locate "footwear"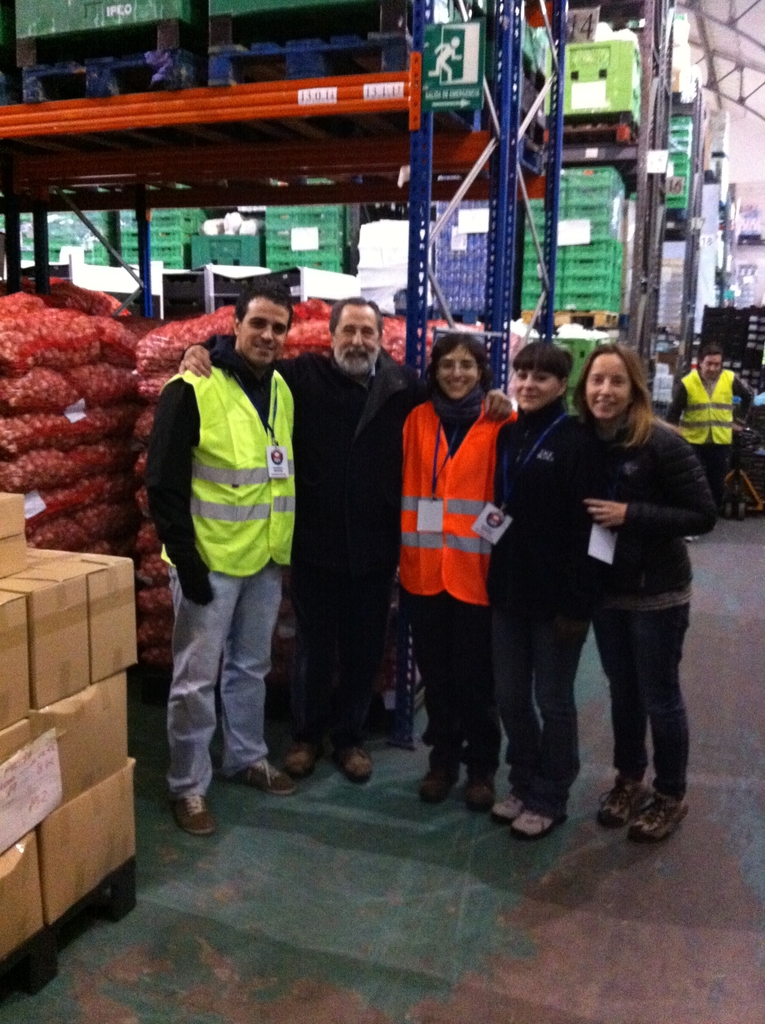
[left=490, top=786, right=532, bottom=829]
